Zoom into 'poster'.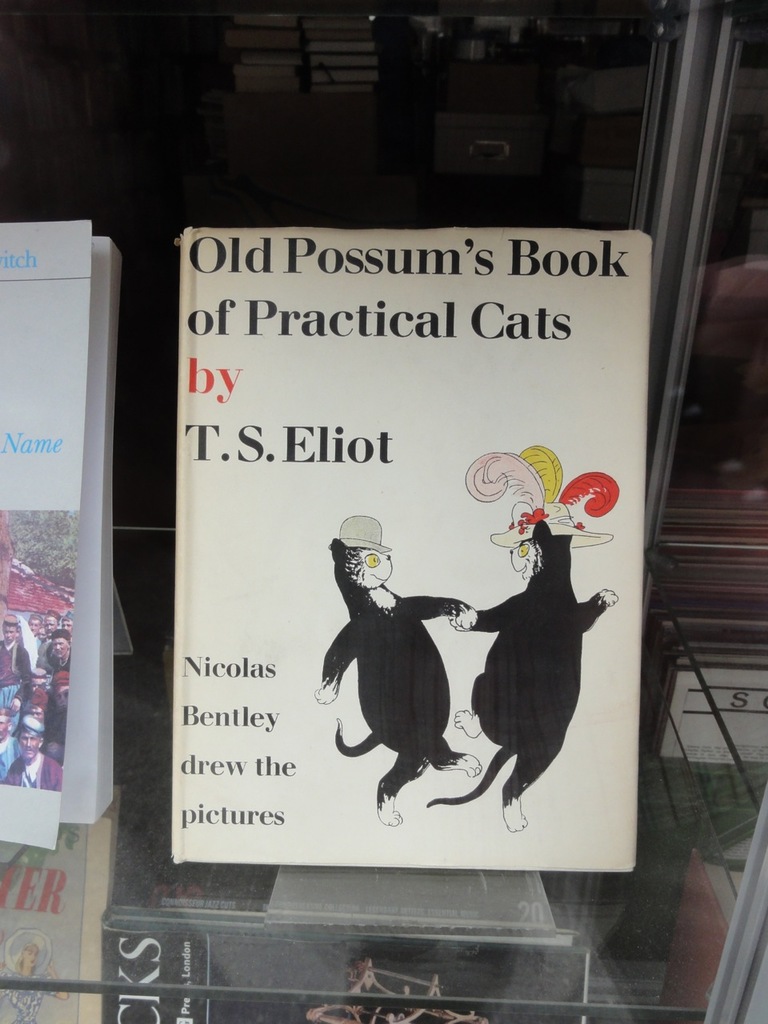
Zoom target: {"left": 0, "top": 823, "right": 86, "bottom": 1023}.
